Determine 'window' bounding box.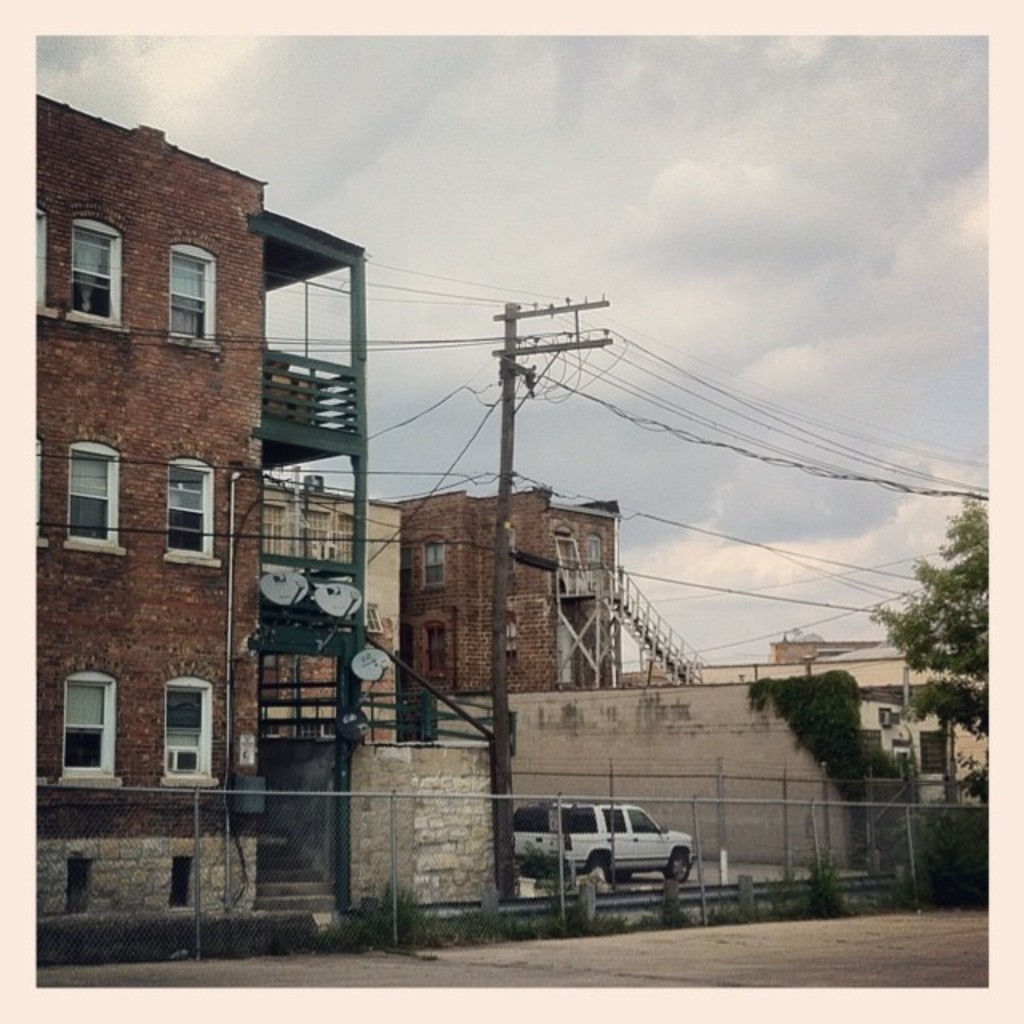
Determined: box=[544, 526, 589, 595].
